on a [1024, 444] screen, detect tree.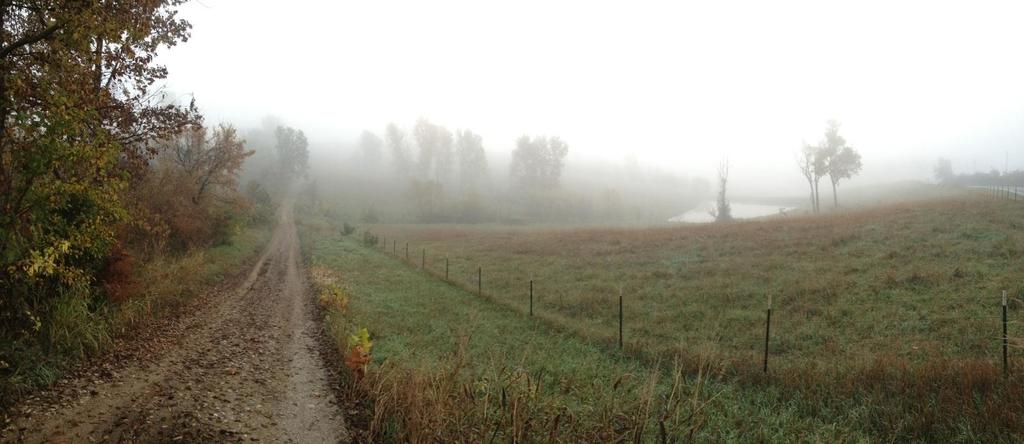
bbox=(789, 97, 876, 215).
